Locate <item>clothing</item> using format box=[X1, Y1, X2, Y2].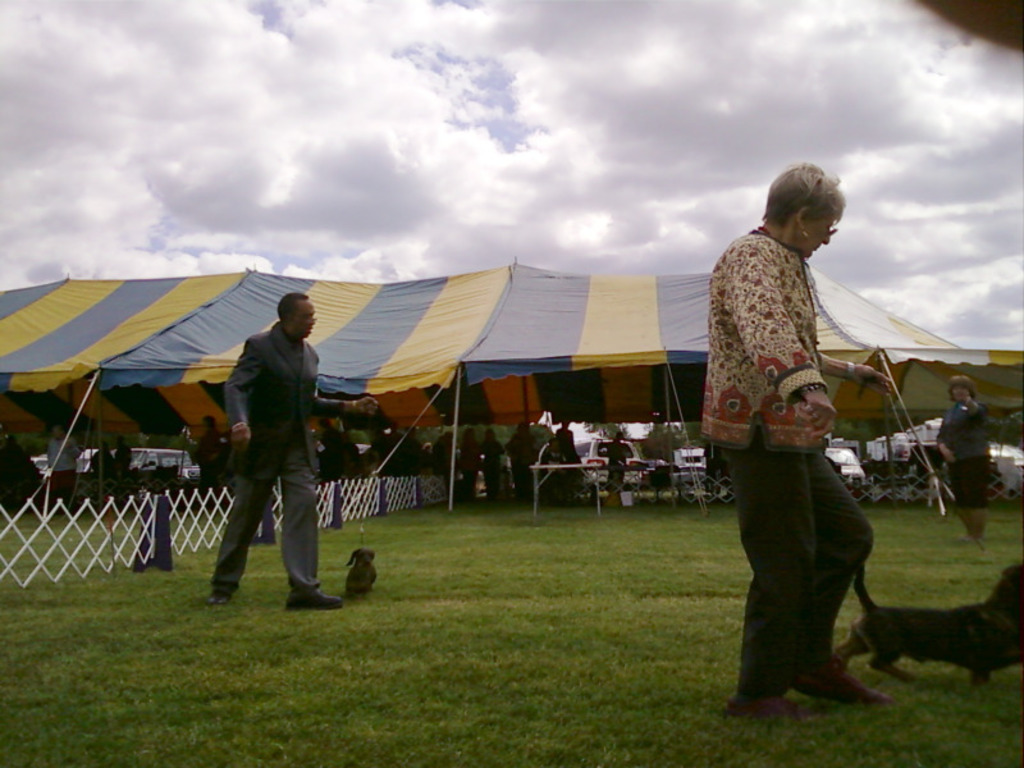
box=[209, 319, 344, 596].
